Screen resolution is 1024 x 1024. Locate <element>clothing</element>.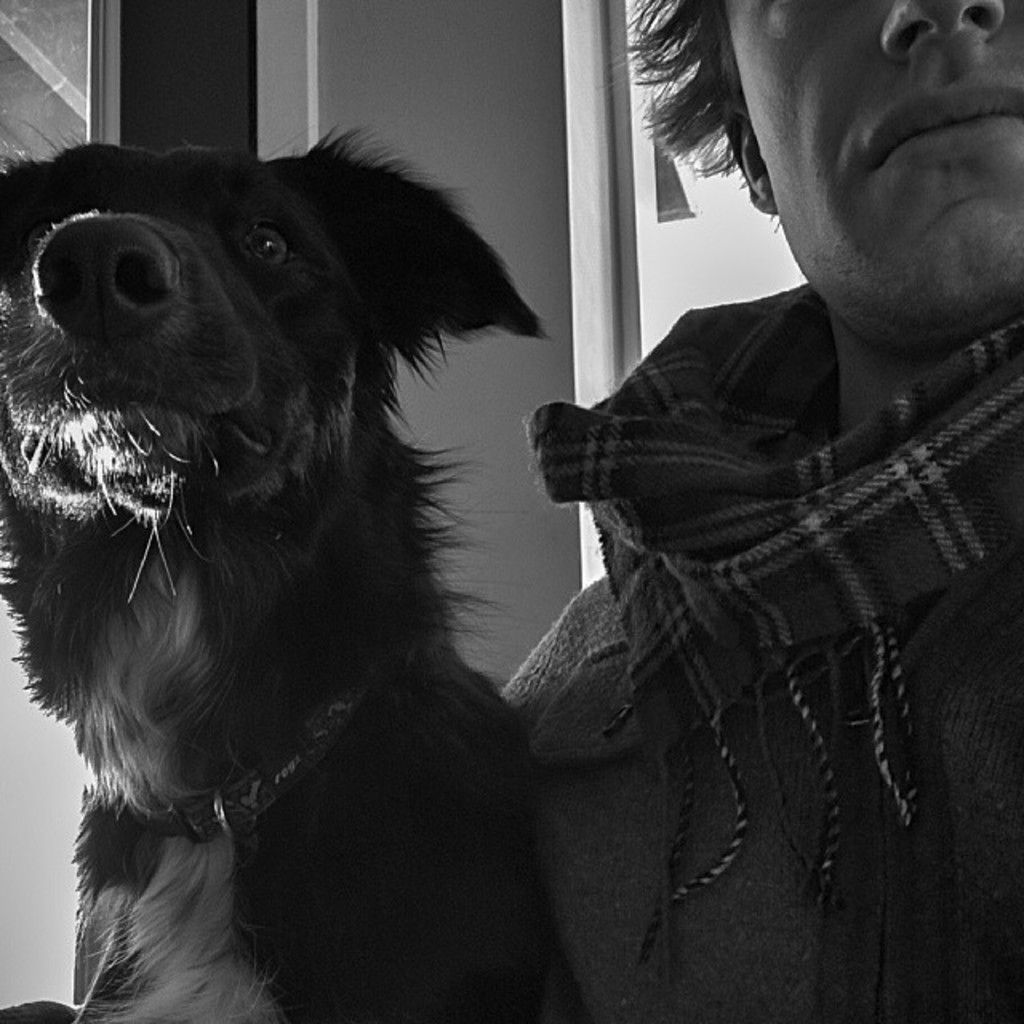
(474,277,1022,1022).
